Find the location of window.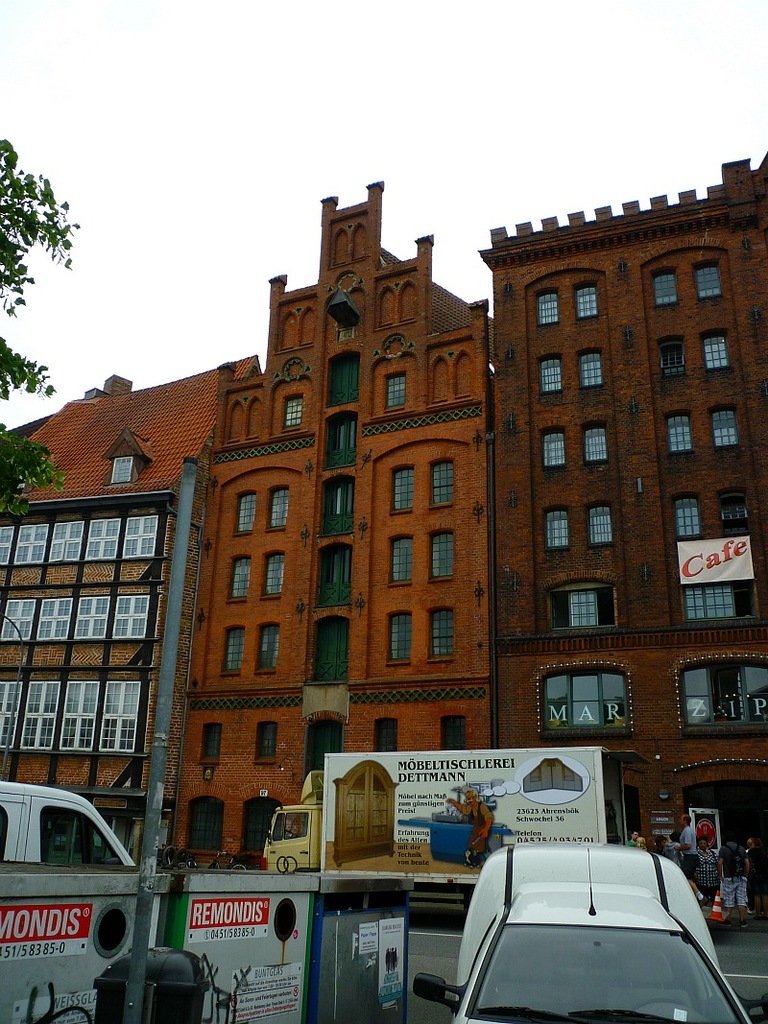
Location: left=83, top=518, right=125, bottom=564.
